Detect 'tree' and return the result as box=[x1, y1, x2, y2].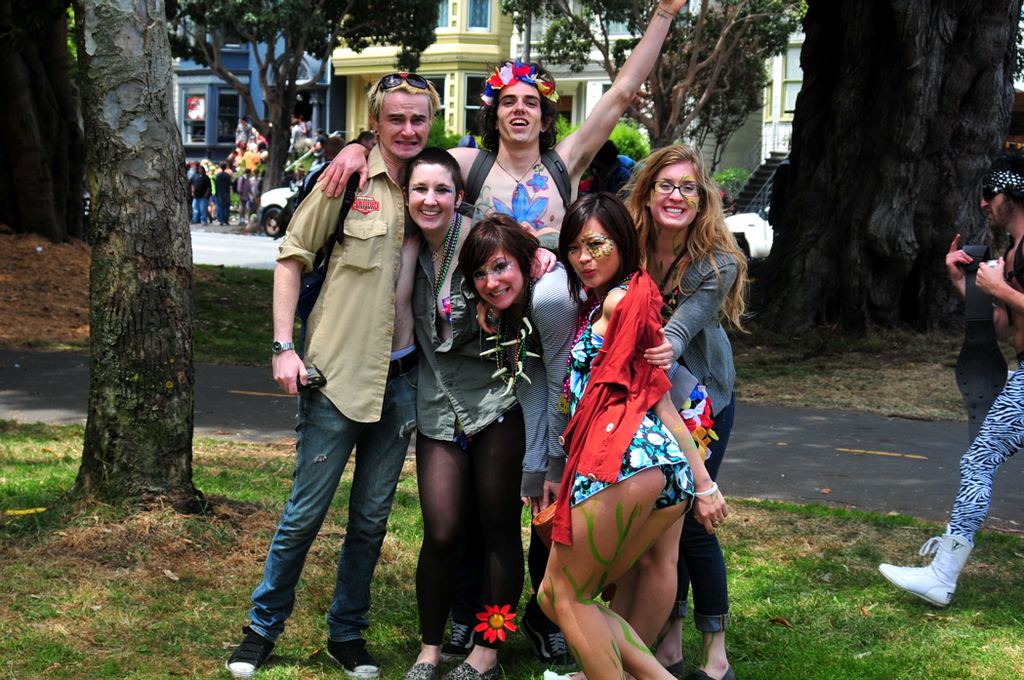
box=[167, 0, 448, 220].
